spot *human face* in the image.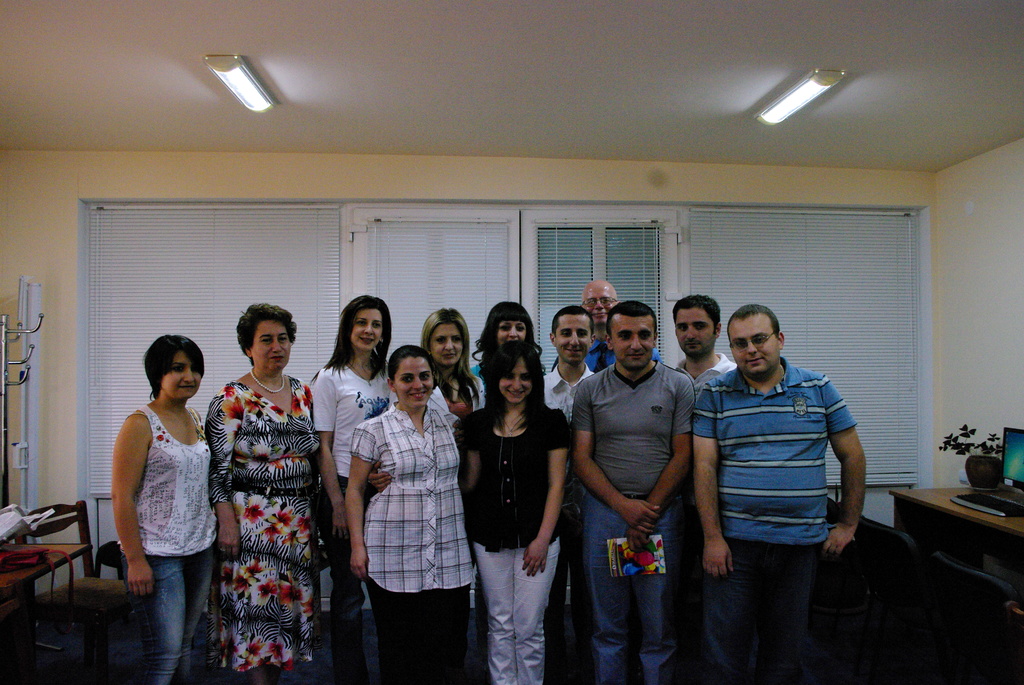
*human face* found at pyautogui.locateOnScreen(584, 290, 618, 324).
